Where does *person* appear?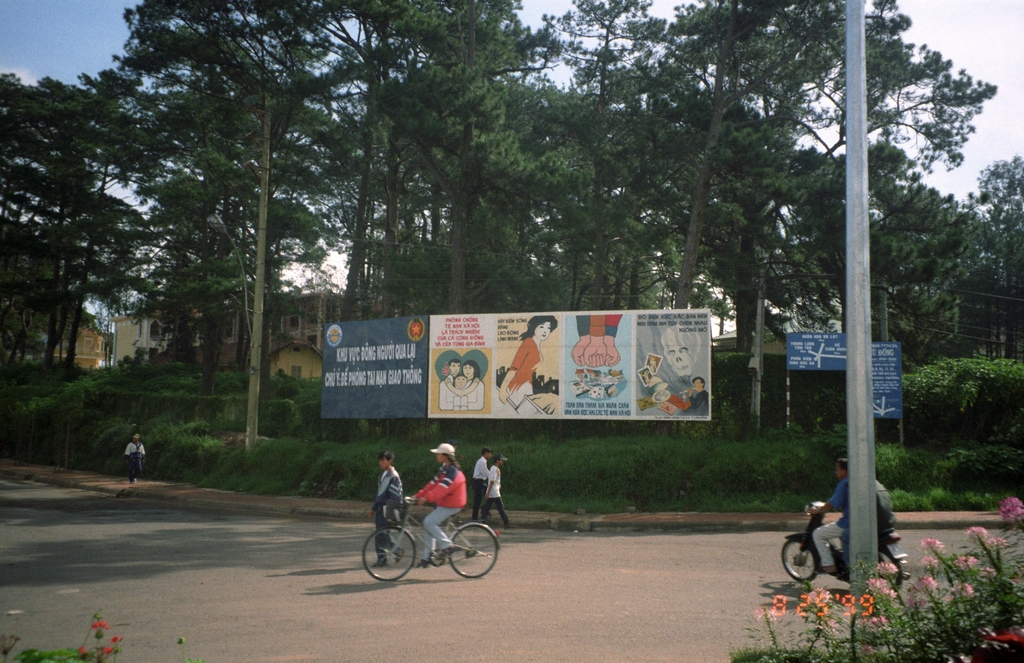
Appears at 355/450/400/569.
